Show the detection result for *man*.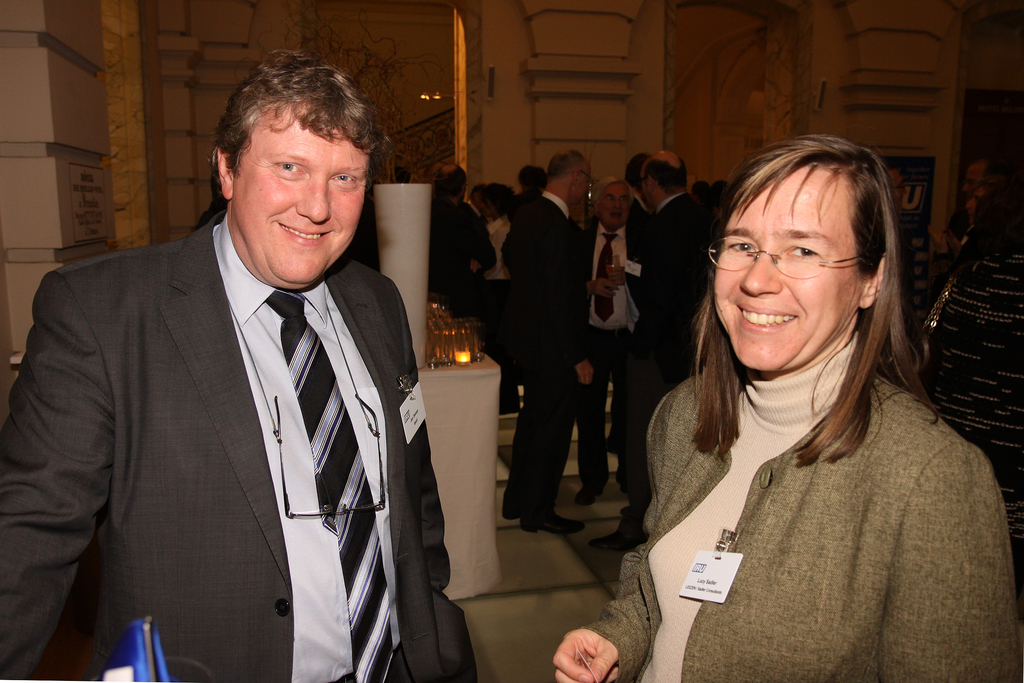
{"left": 516, "top": 165, "right": 548, "bottom": 216}.
